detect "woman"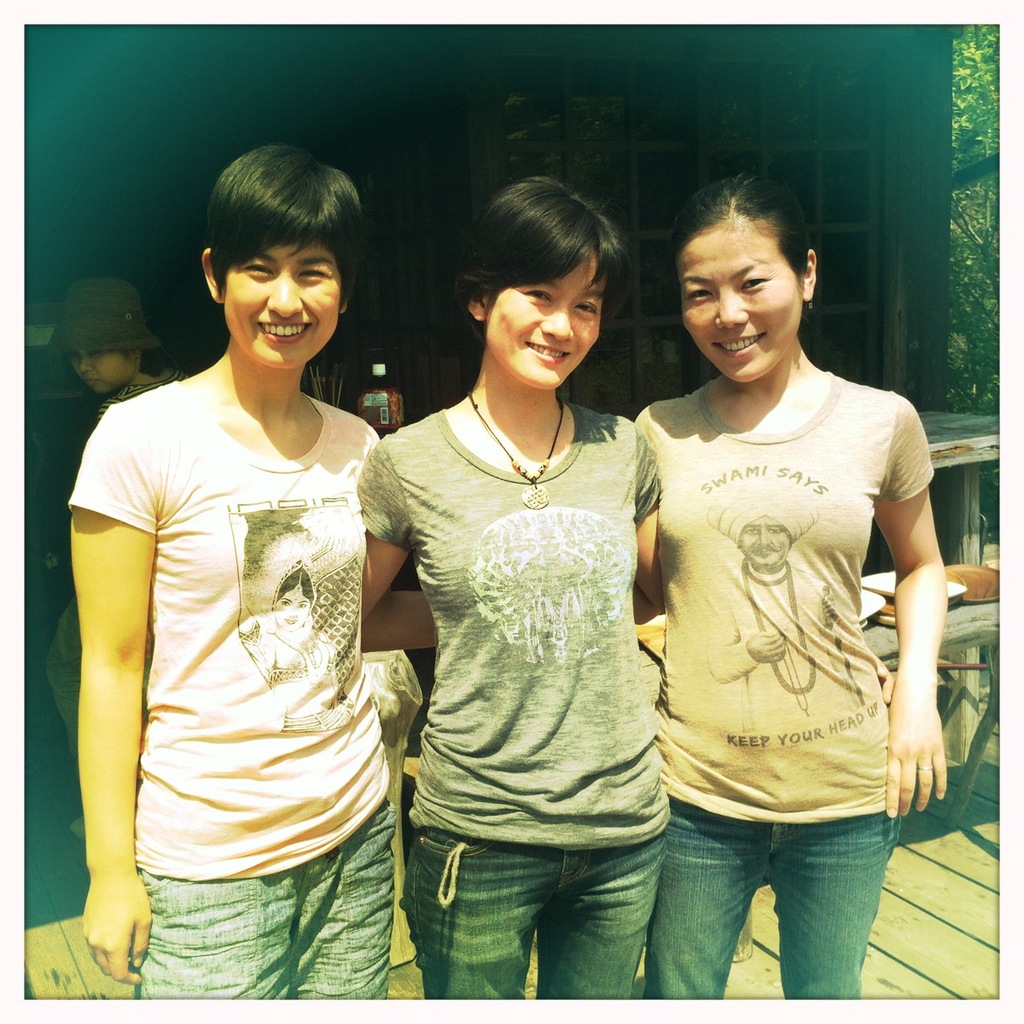
detection(356, 166, 666, 1005)
